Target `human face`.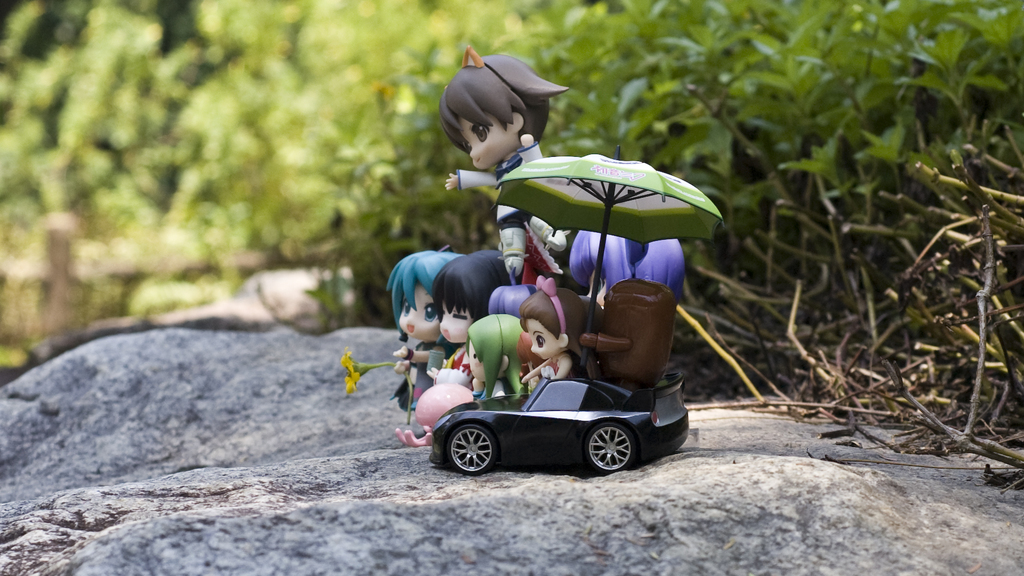
Target region: <region>463, 117, 519, 171</region>.
